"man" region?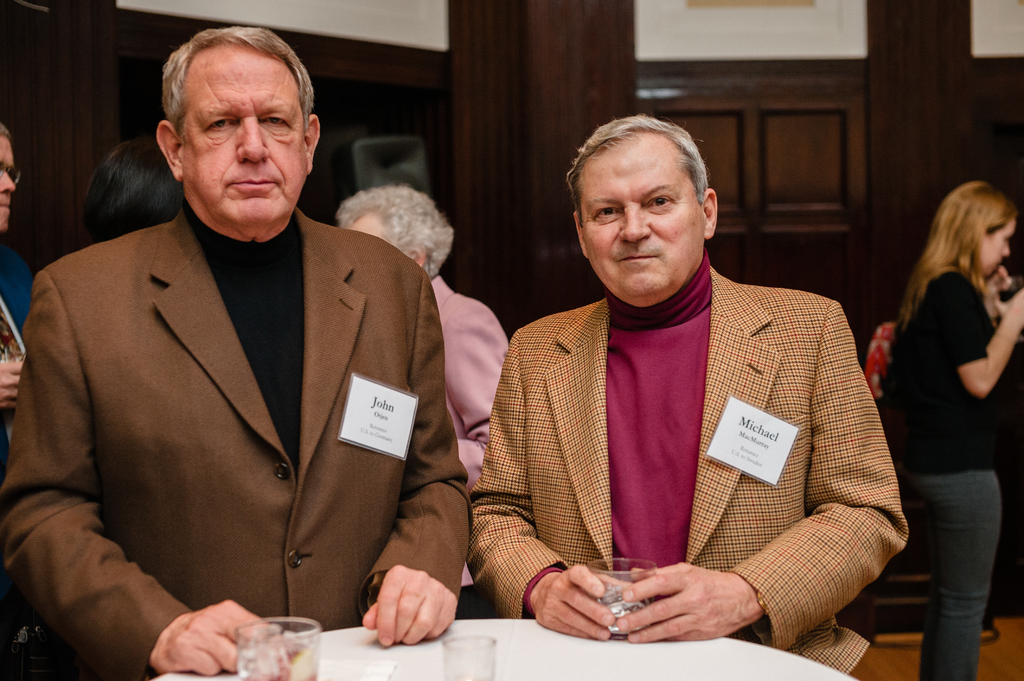
l=446, t=116, r=914, b=650
